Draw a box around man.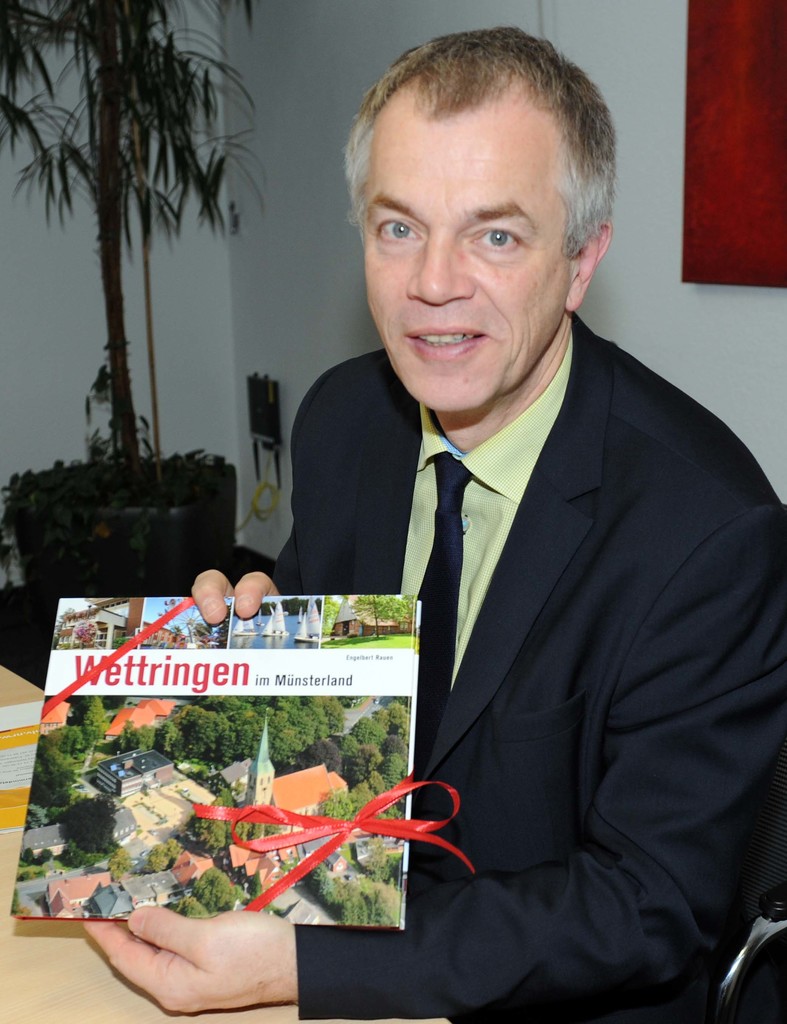
84 26 786 1023.
